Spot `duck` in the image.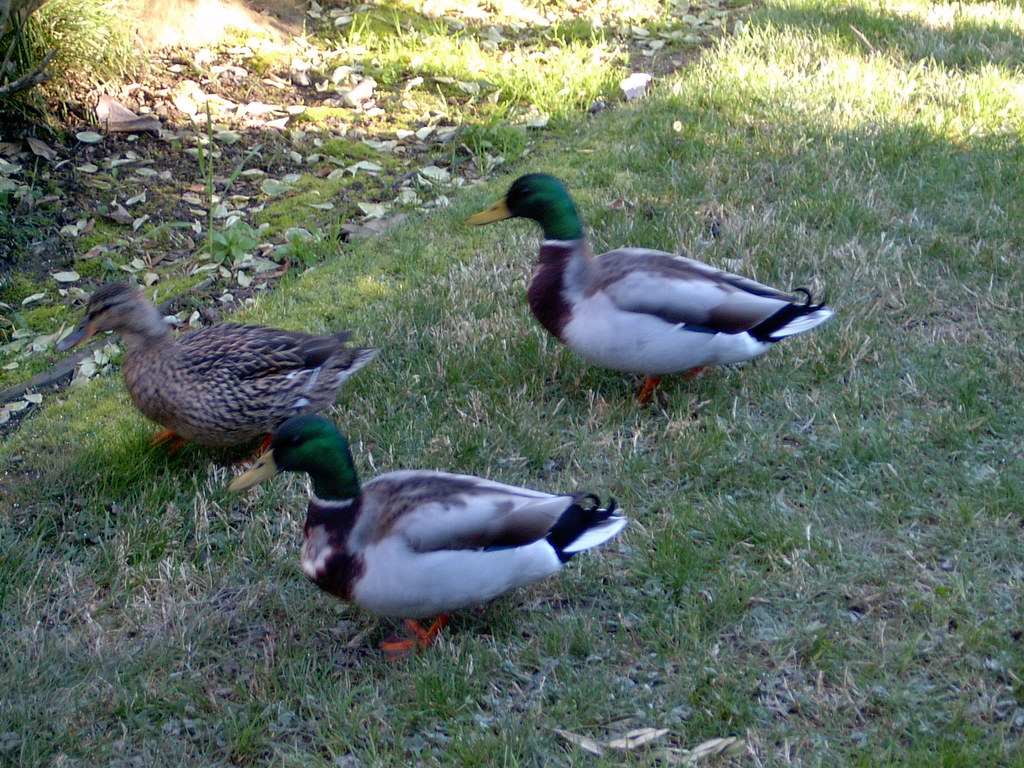
`duck` found at pyautogui.locateOnScreen(465, 164, 835, 408).
